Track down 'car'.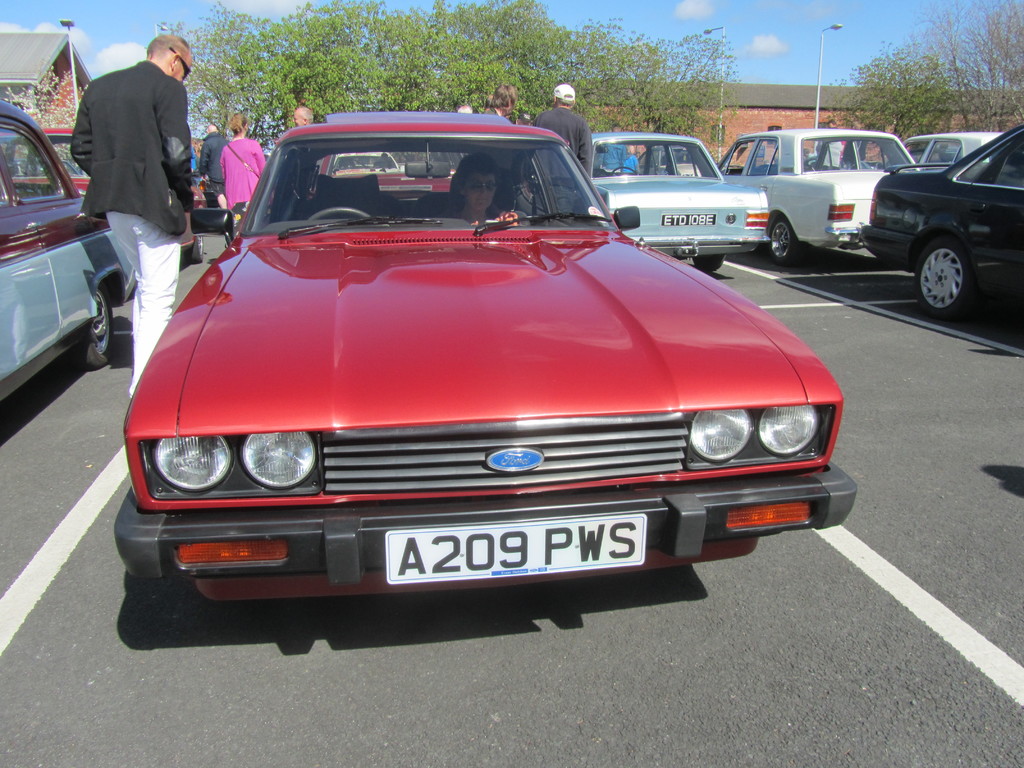
Tracked to pyautogui.locateOnScreen(589, 127, 773, 273).
